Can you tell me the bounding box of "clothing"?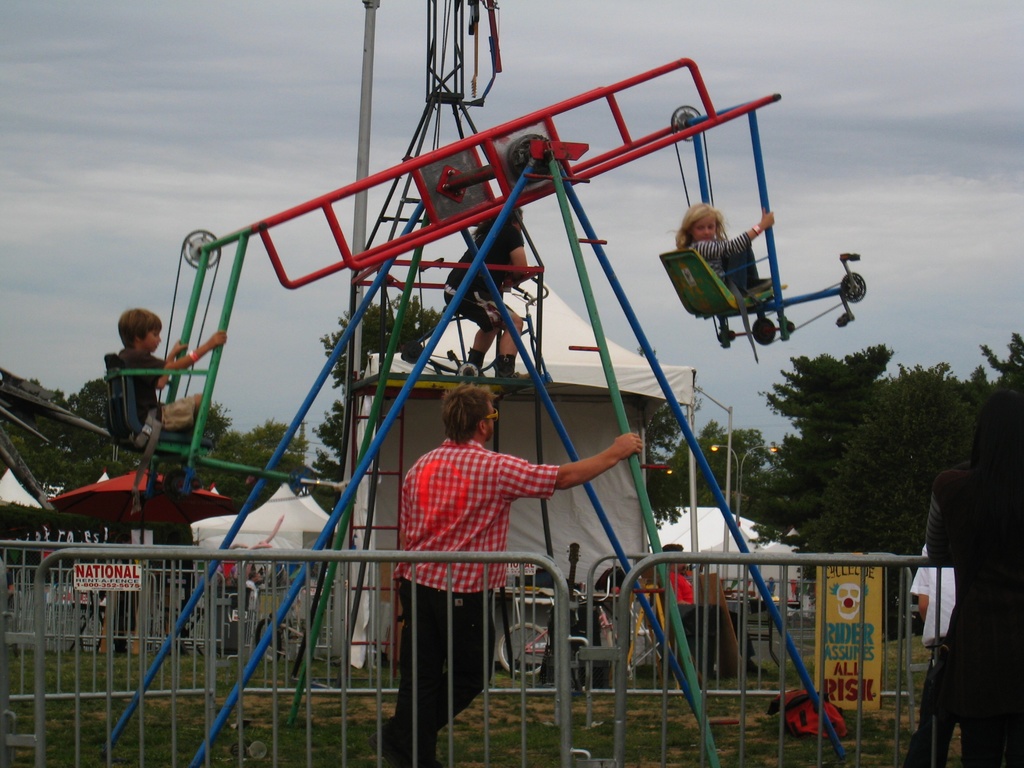
BBox(397, 442, 561, 767).
